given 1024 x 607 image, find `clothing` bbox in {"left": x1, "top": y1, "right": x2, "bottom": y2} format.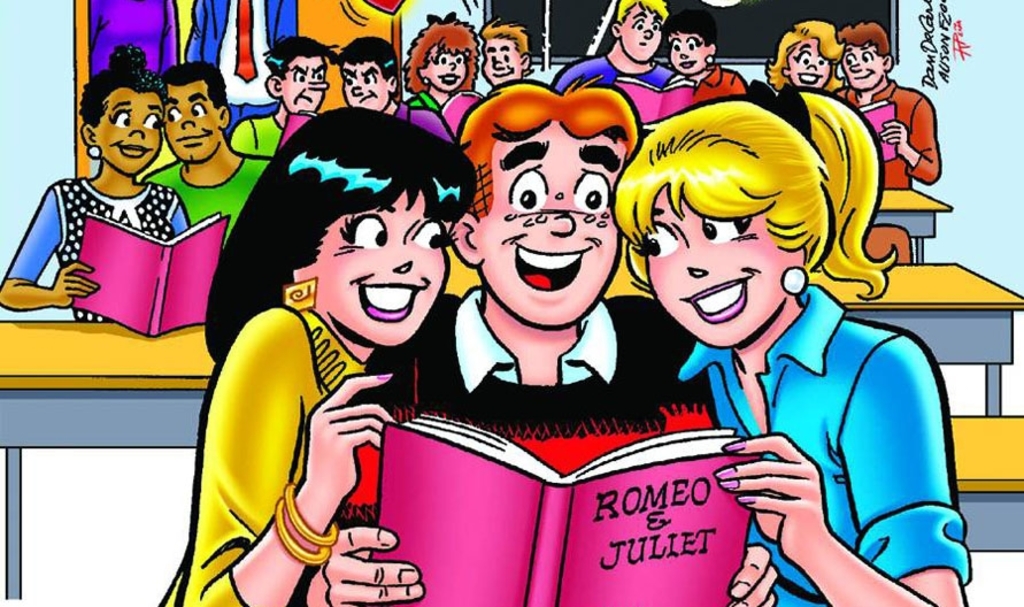
{"left": 171, "top": 258, "right": 434, "bottom": 591}.
